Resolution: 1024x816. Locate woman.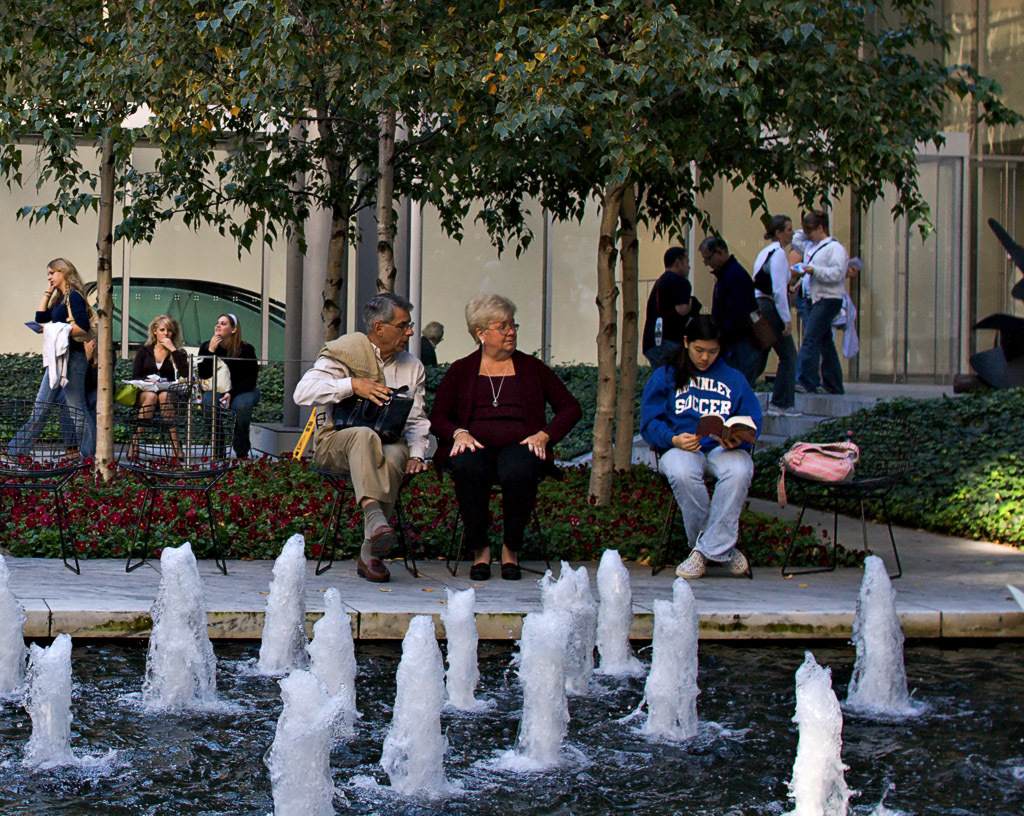
(427, 288, 583, 582).
